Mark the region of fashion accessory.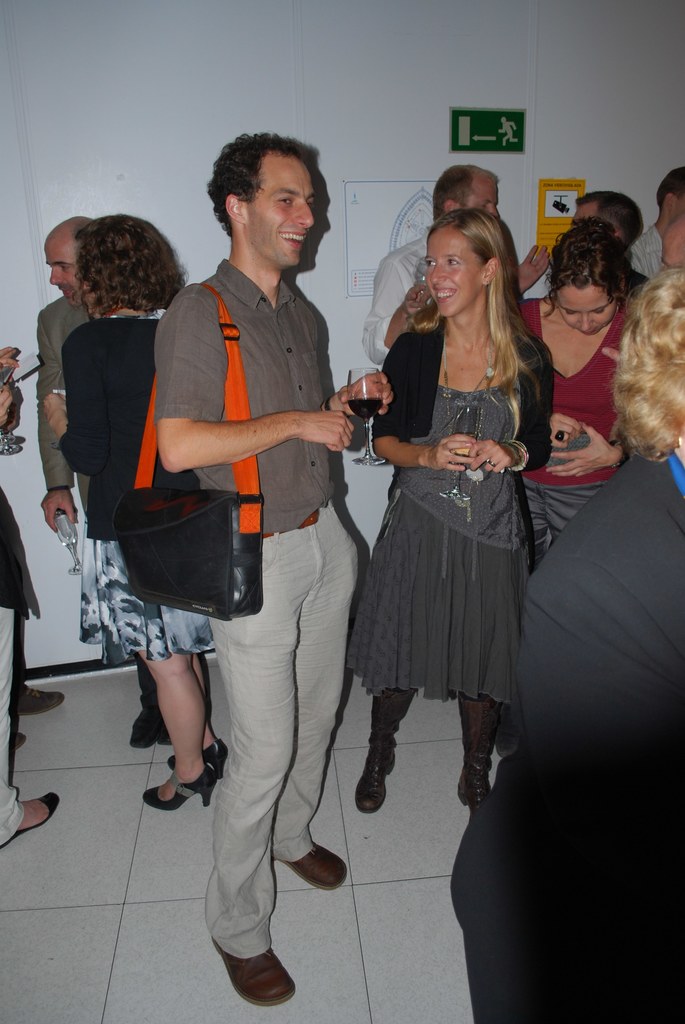
Region: locate(606, 438, 631, 472).
